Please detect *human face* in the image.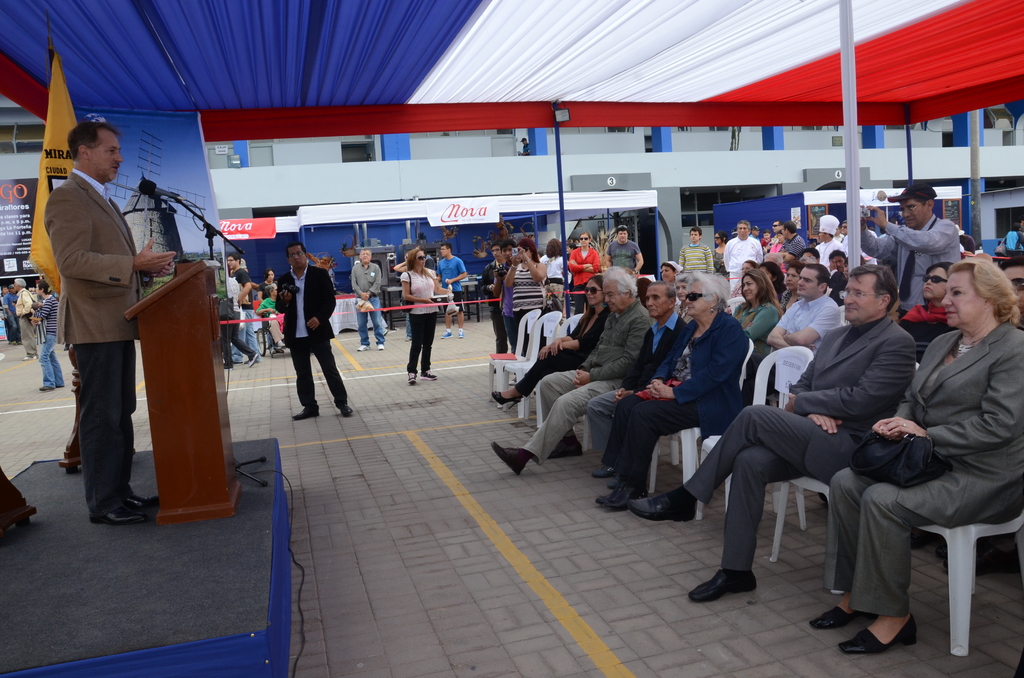
[x1=1004, y1=263, x2=1023, y2=317].
